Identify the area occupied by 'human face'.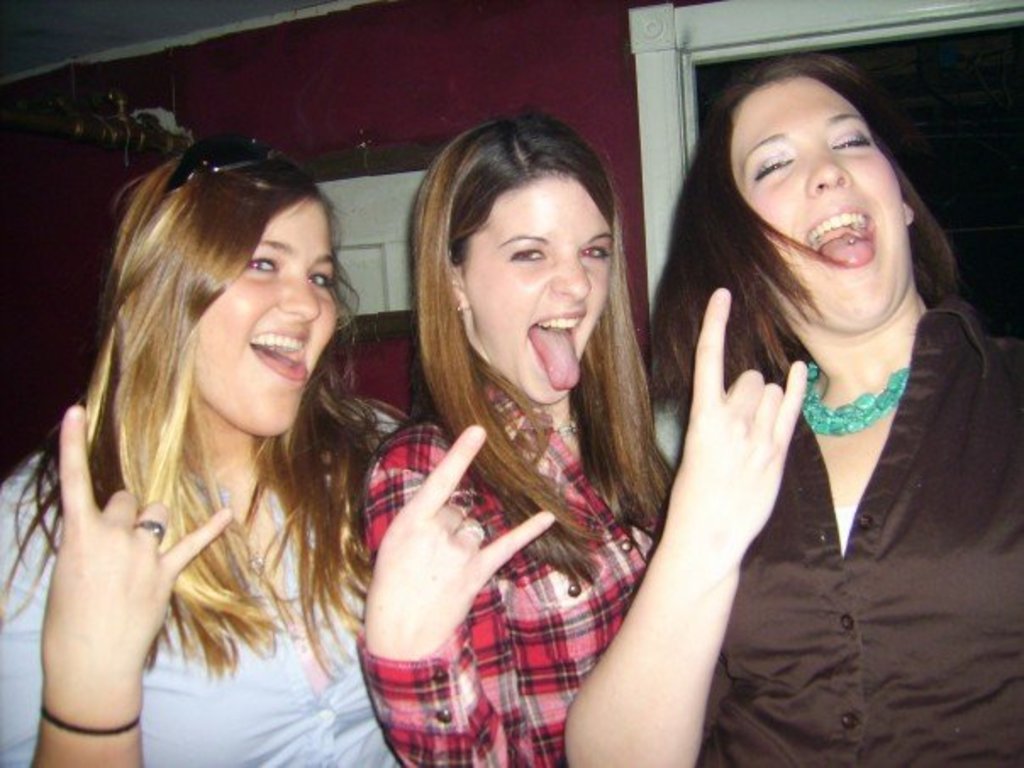
Area: 468, 176, 612, 414.
